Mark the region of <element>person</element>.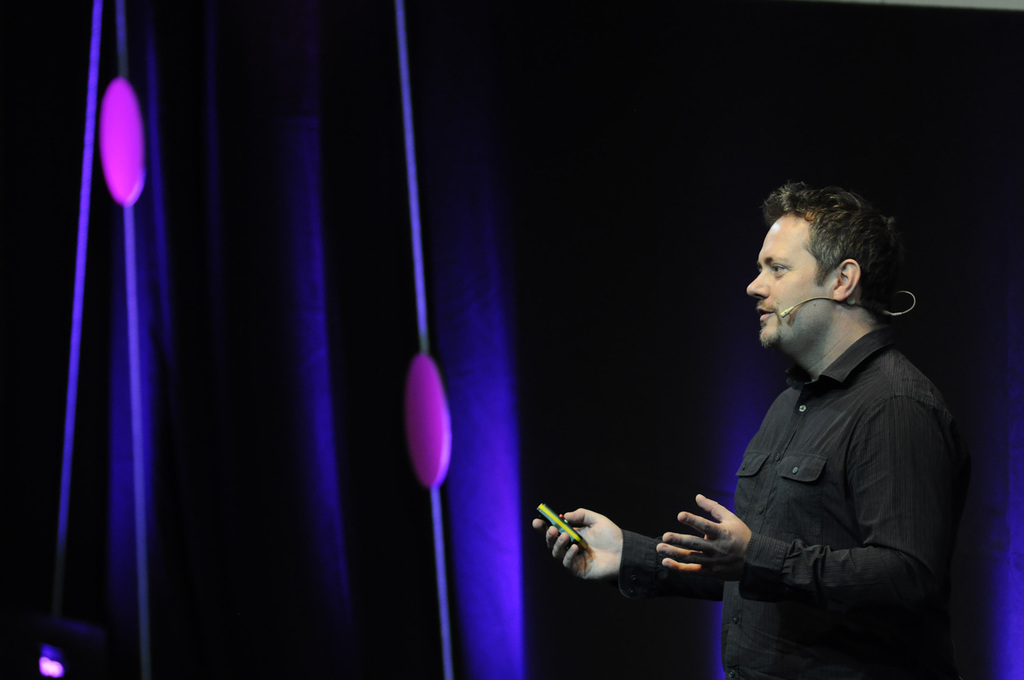
Region: x1=518, y1=134, x2=919, y2=660.
